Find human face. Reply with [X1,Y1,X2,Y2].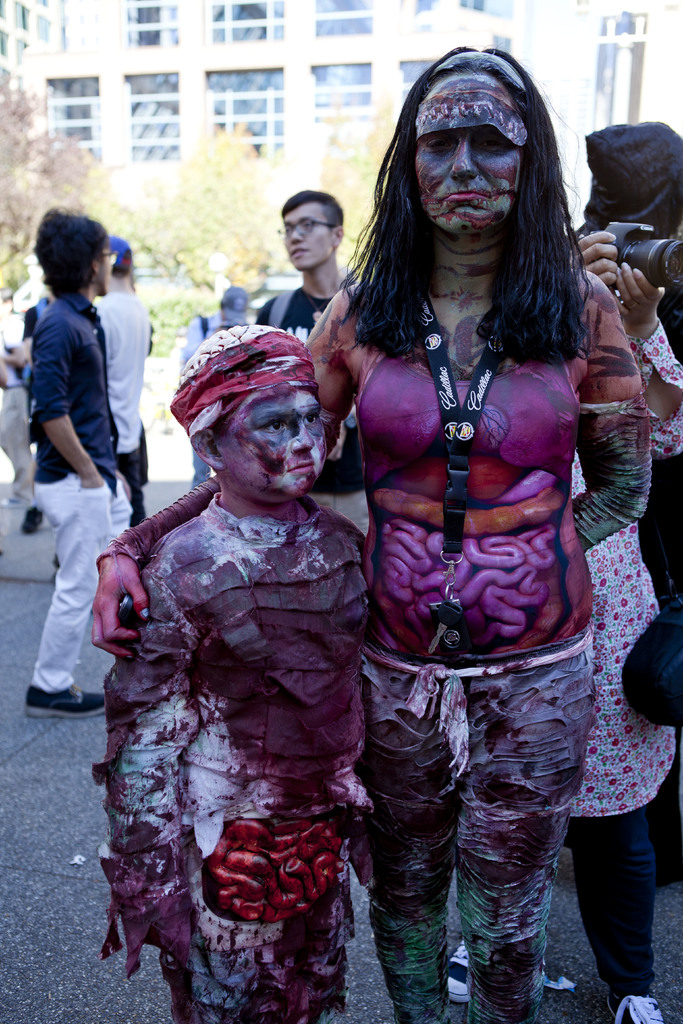
[99,232,113,293].
